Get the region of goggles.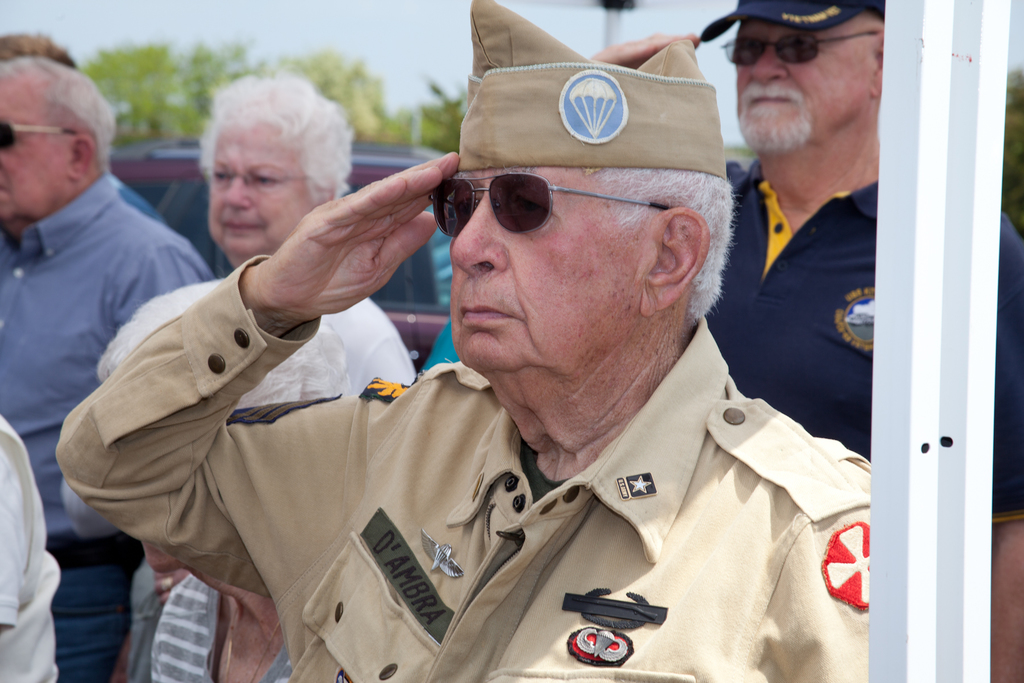
Rect(428, 176, 680, 233).
